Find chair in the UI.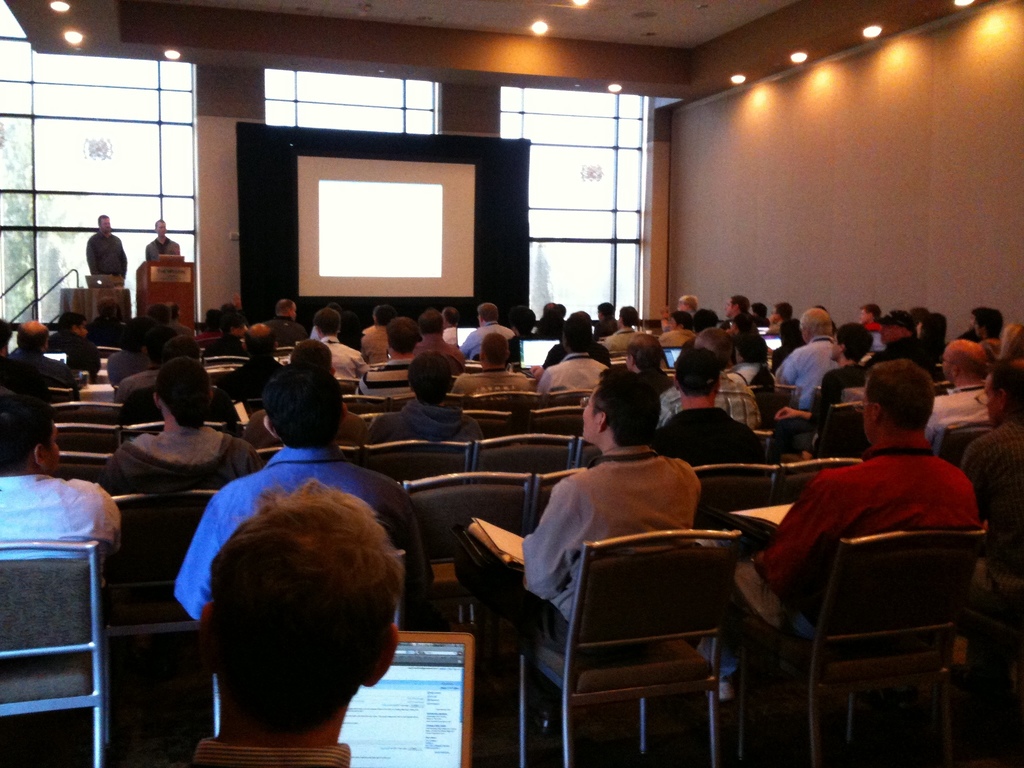
UI element at box(365, 438, 473, 488).
